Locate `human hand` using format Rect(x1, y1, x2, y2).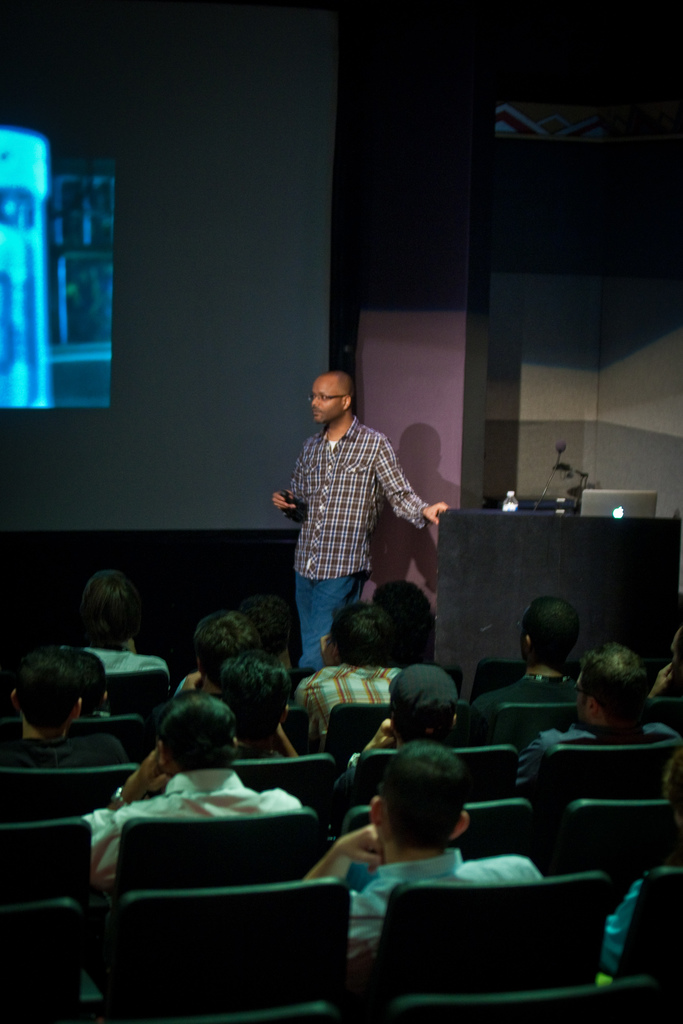
Rect(176, 673, 204, 694).
